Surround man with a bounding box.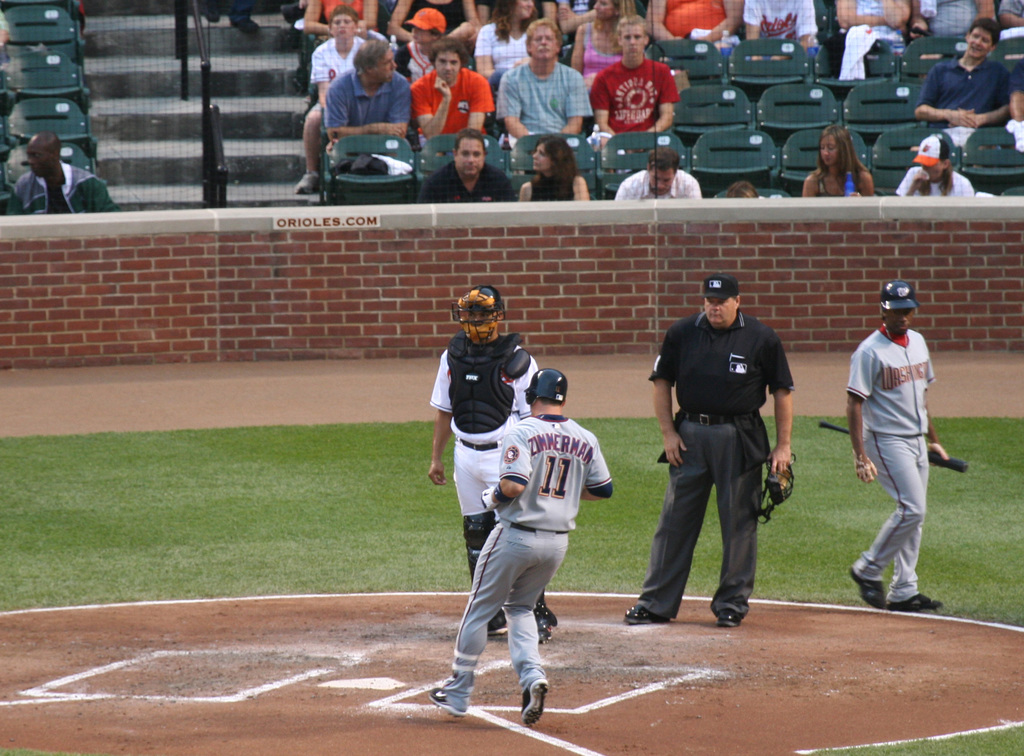
crop(586, 15, 682, 131).
